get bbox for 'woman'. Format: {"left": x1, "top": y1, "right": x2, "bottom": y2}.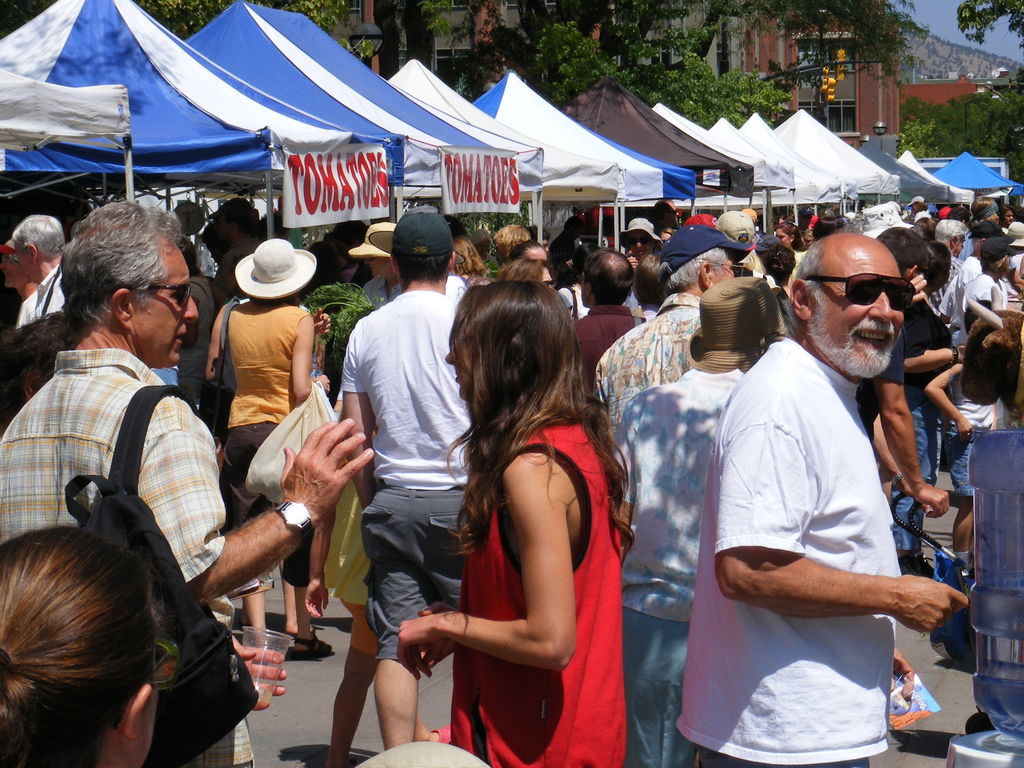
{"left": 0, "top": 522, "right": 168, "bottom": 767}.
